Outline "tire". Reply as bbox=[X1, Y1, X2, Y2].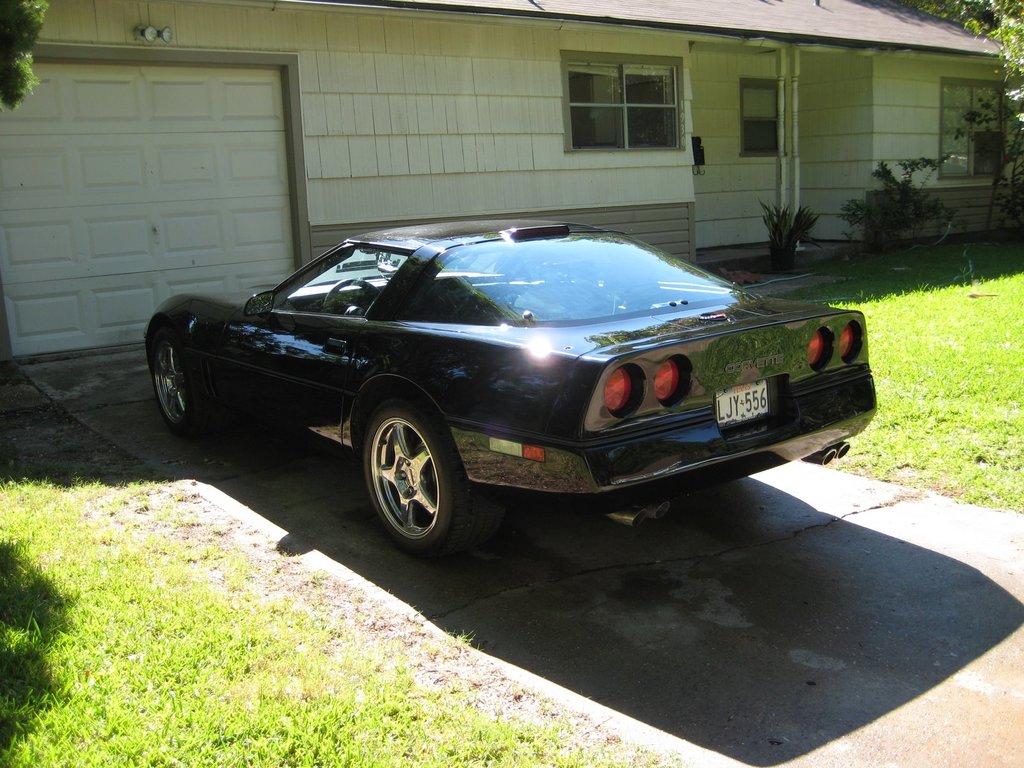
bbox=[351, 397, 477, 564].
